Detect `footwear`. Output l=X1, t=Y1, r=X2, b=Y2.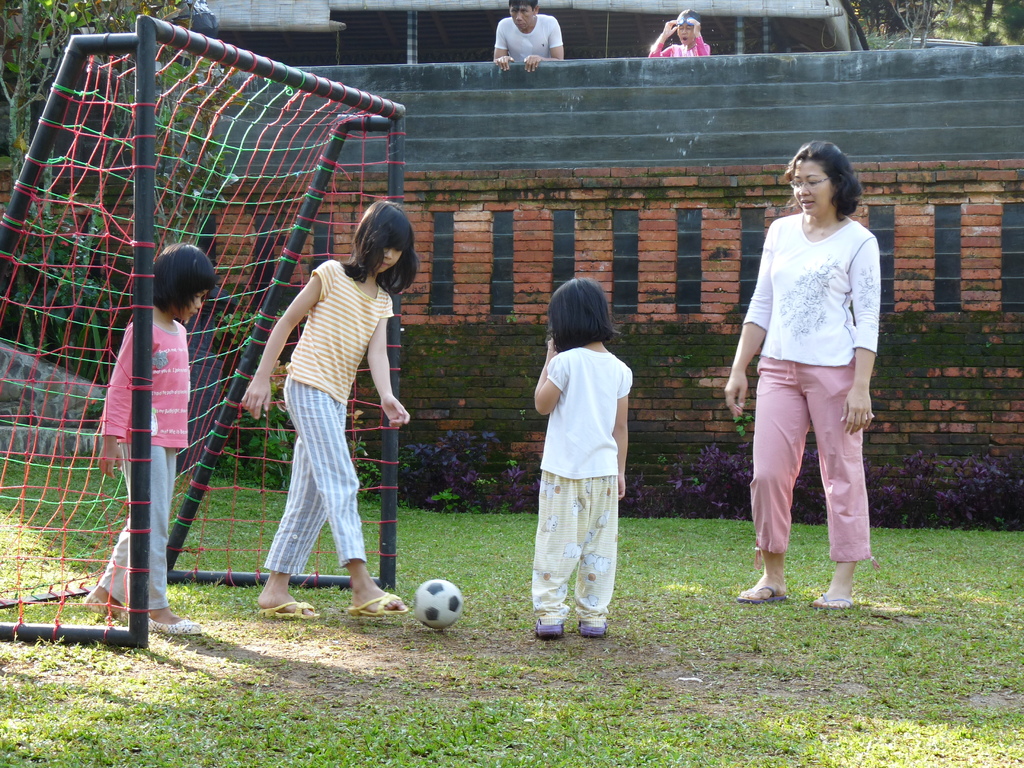
l=738, t=586, r=788, b=603.
